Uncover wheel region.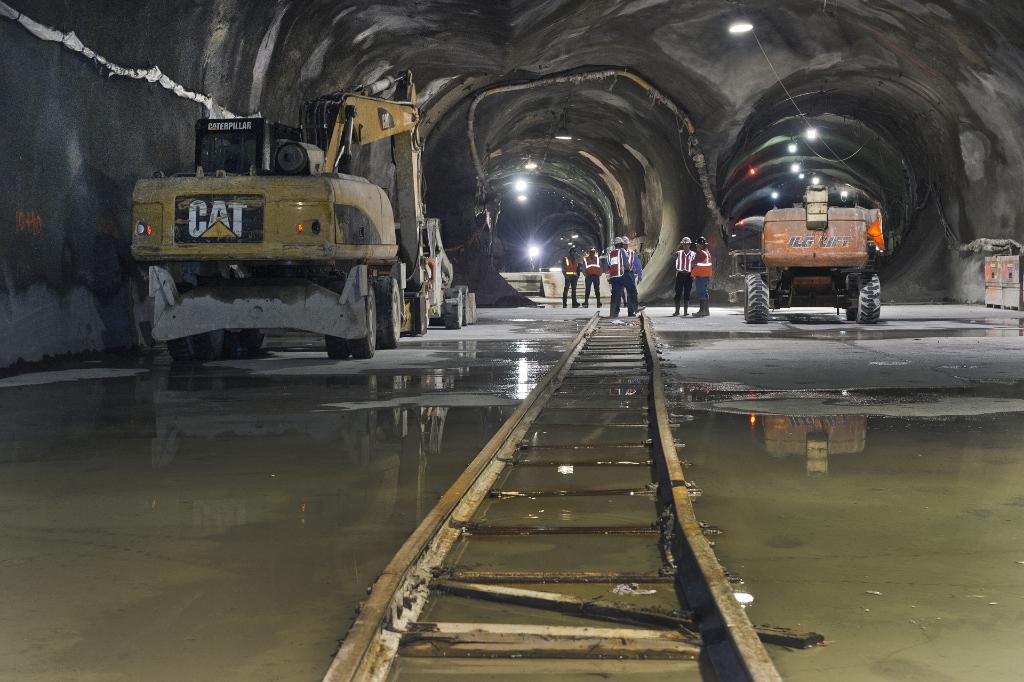
Uncovered: l=321, t=334, r=345, b=359.
